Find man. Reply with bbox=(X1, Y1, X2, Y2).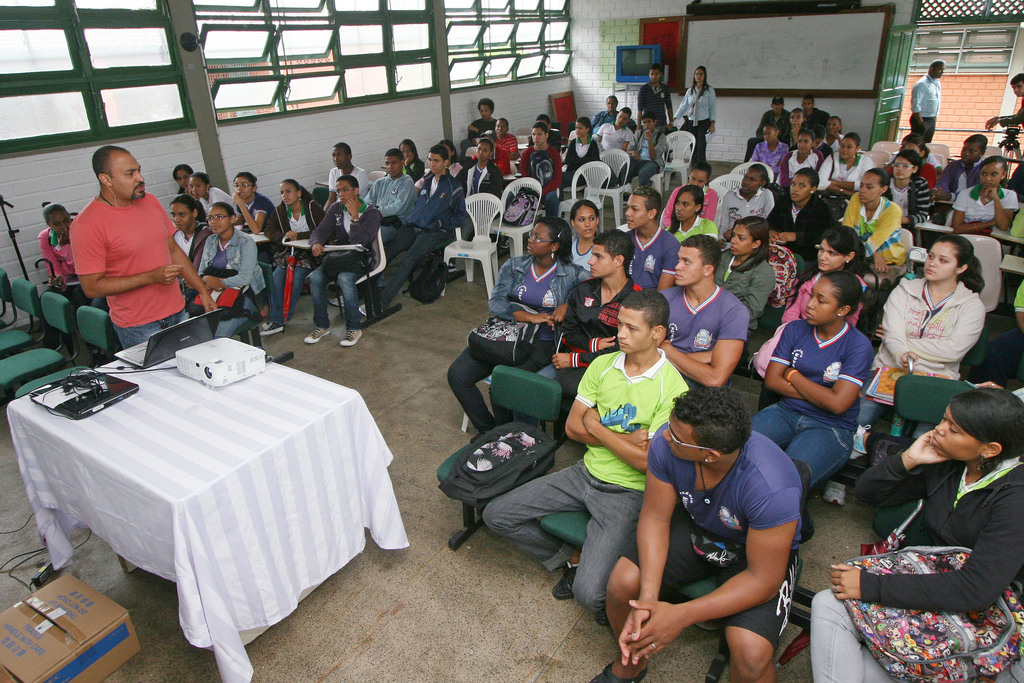
bbox=(624, 186, 681, 288).
